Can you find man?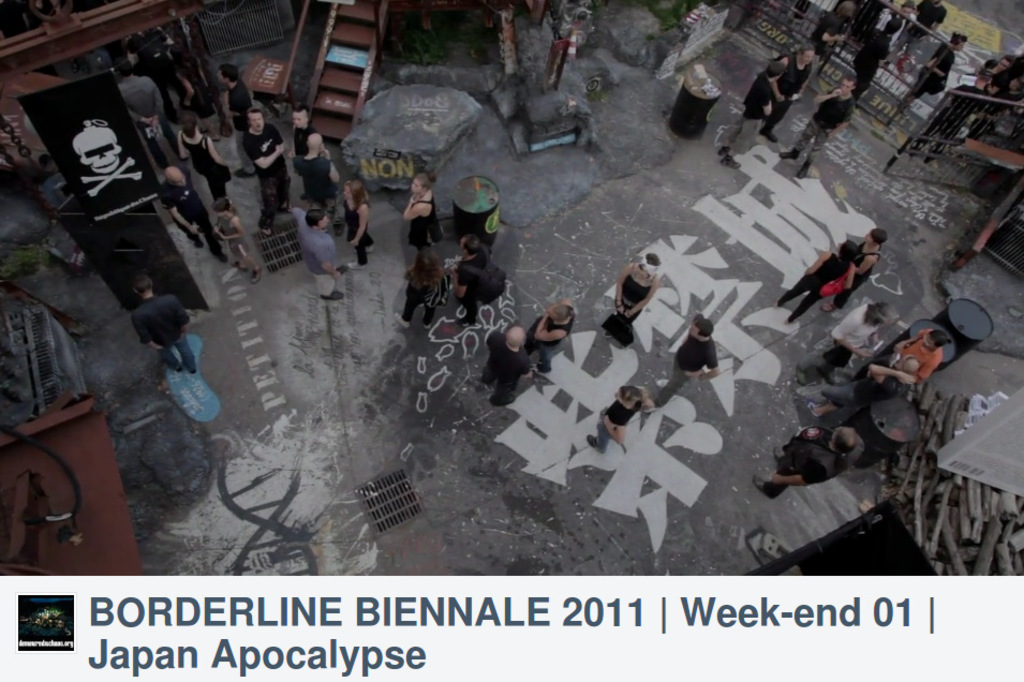
Yes, bounding box: 212:65:253:180.
